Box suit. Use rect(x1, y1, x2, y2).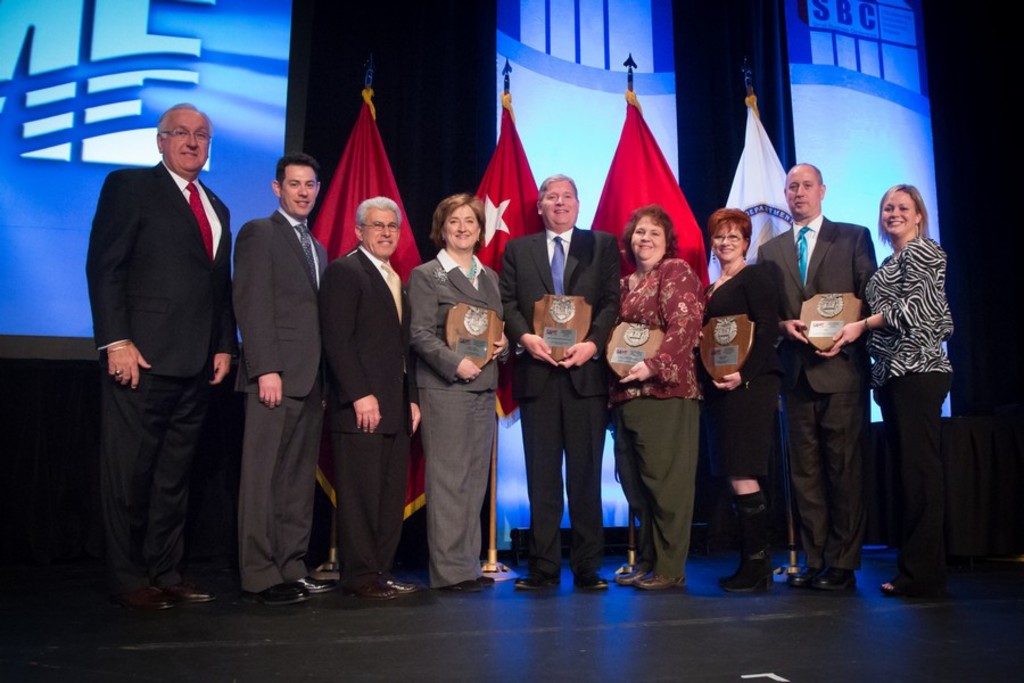
rect(498, 223, 620, 576).
